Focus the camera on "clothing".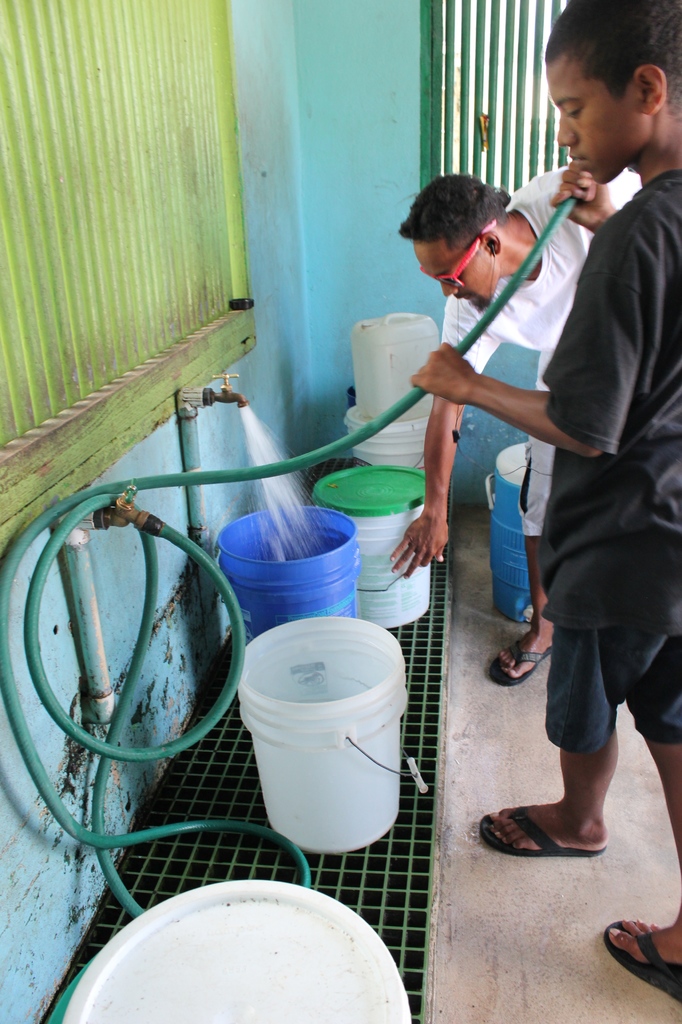
Focus region: <bbox>539, 170, 681, 756</bbox>.
